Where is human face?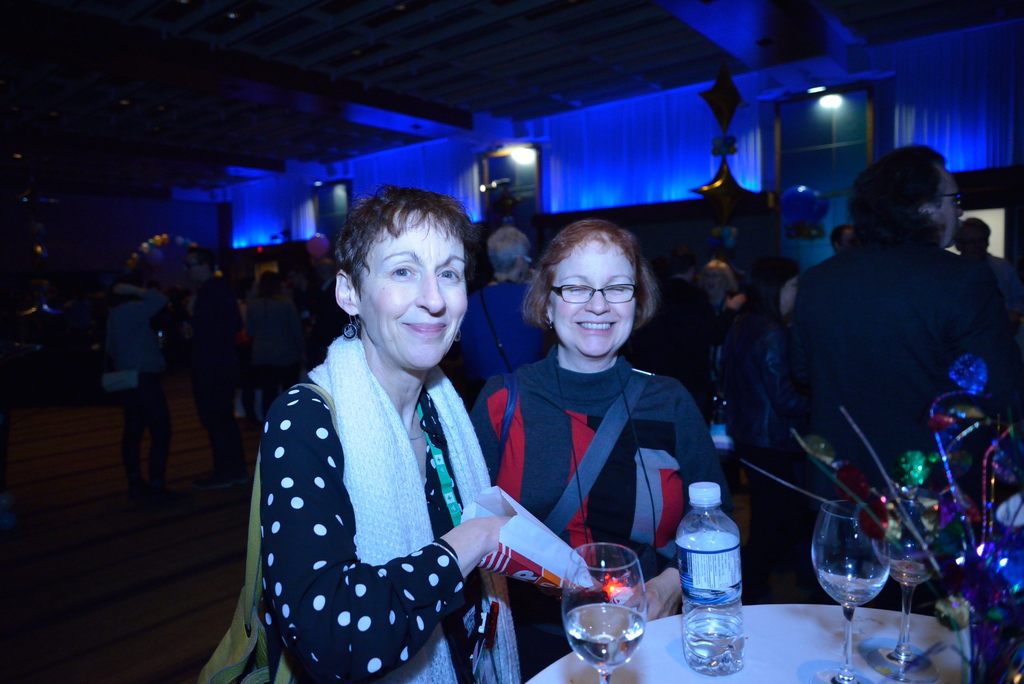
locate(355, 211, 467, 369).
